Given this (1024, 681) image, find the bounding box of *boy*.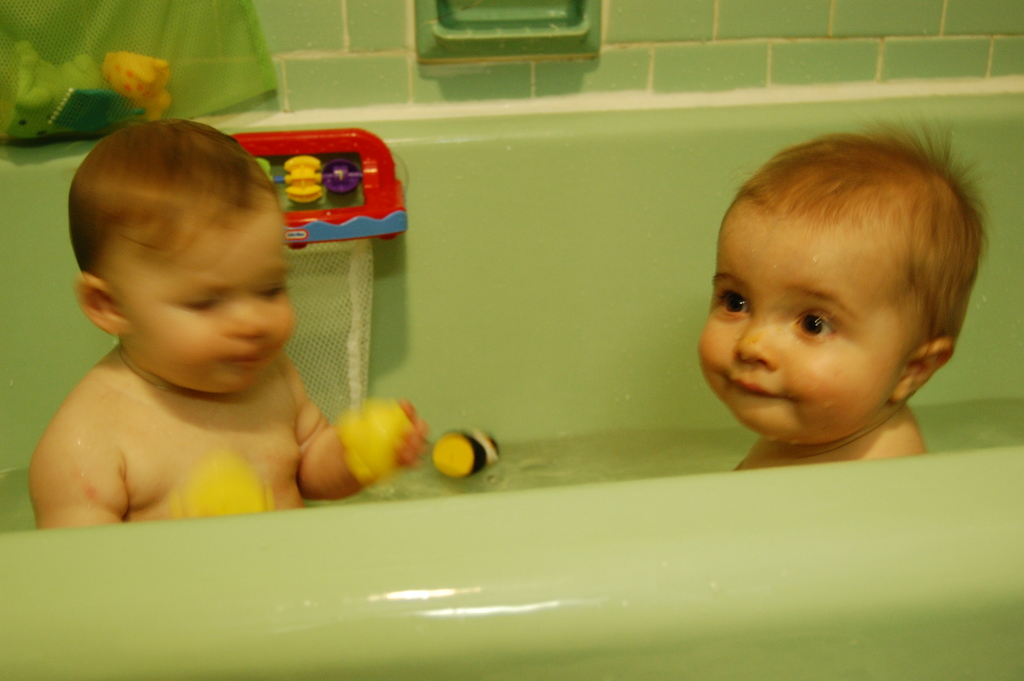
696,117,987,468.
